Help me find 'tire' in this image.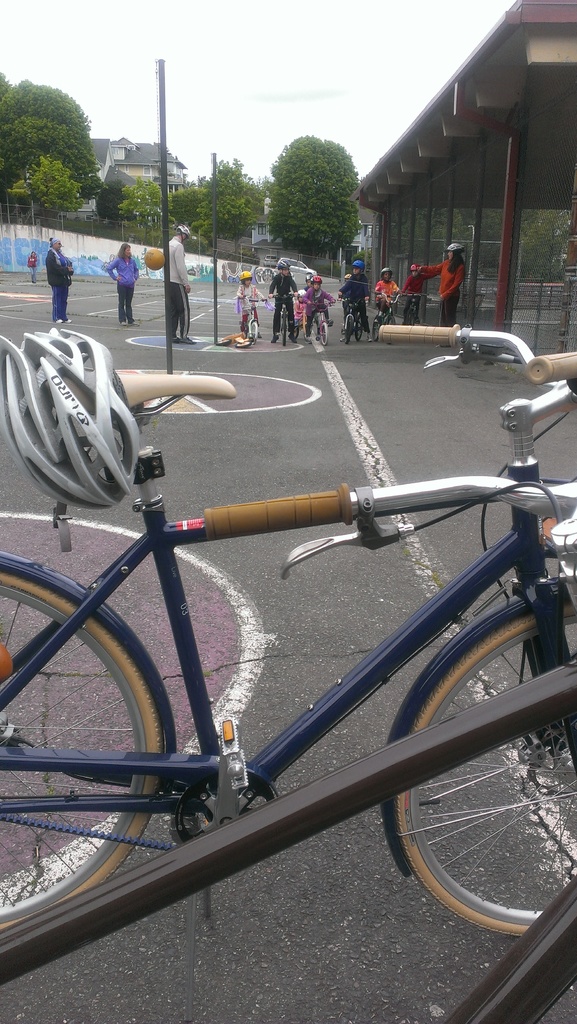
Found it: bbox=(282, 309, 287, 349).
